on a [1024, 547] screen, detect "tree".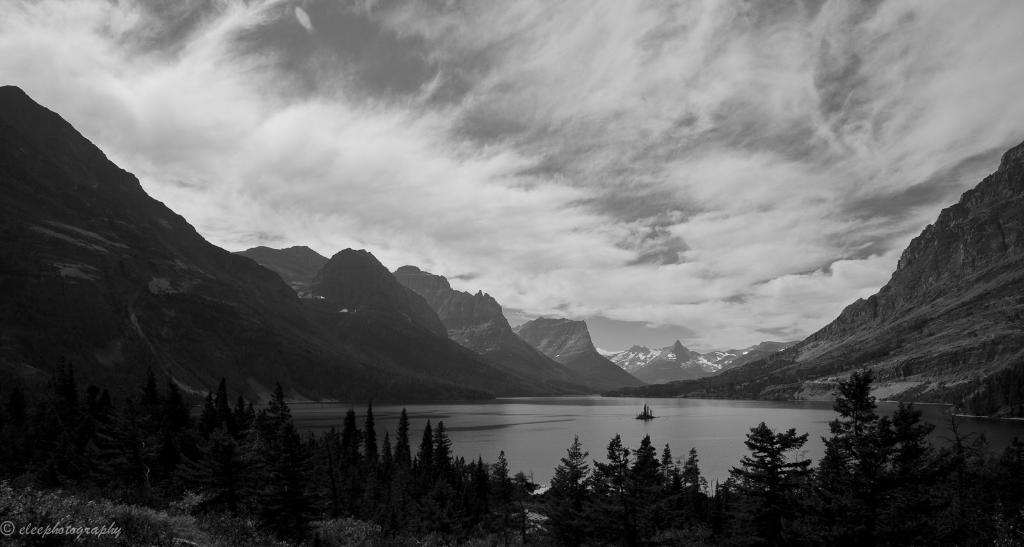
box(876, 393, 966, 540).
